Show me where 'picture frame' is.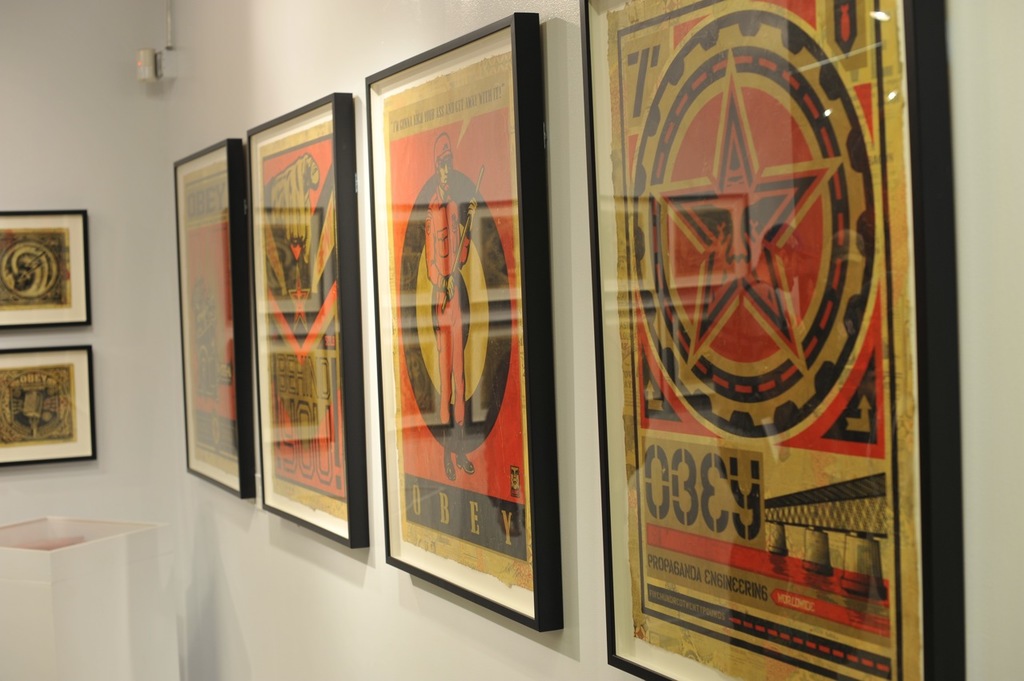
'picture frame' is at rect(0, 211, 97, 332).
